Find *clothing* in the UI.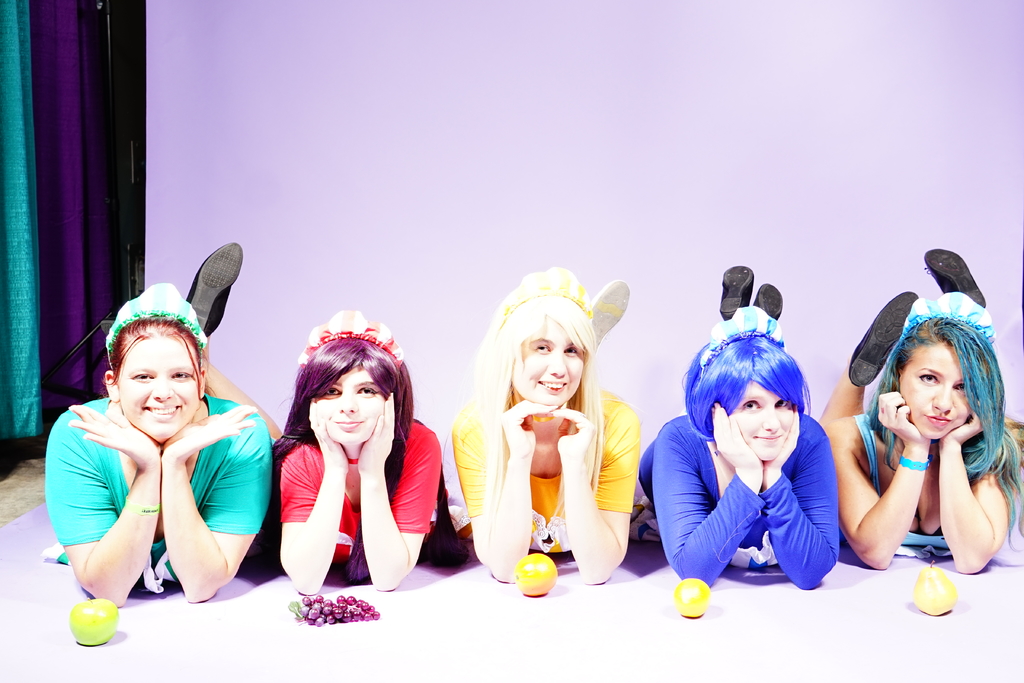
UI element at box=[450, 388, 636, 553].
